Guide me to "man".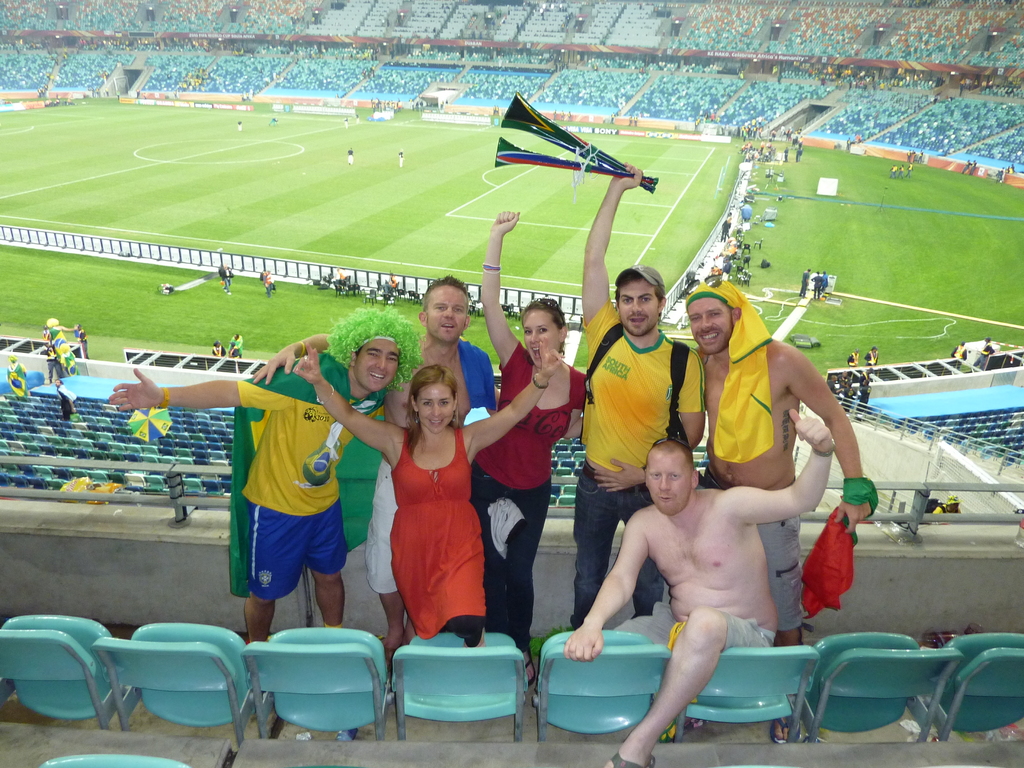
Guidance: (961,157,971,172).
